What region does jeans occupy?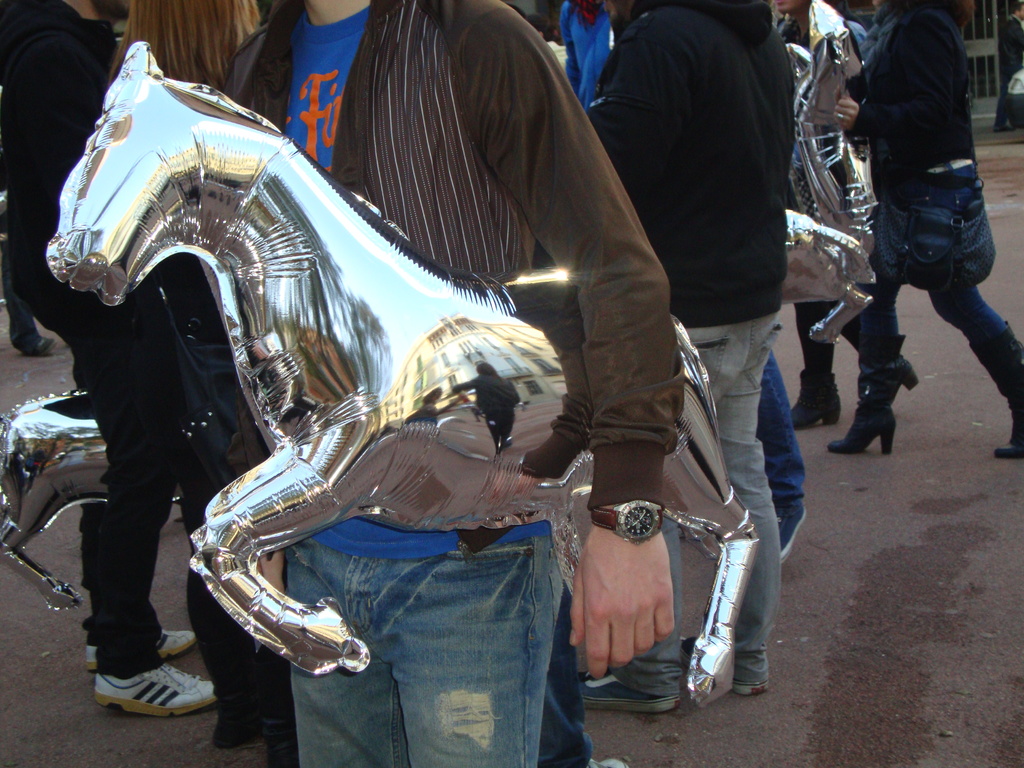
Rect(858, 158, 1007, 346).
